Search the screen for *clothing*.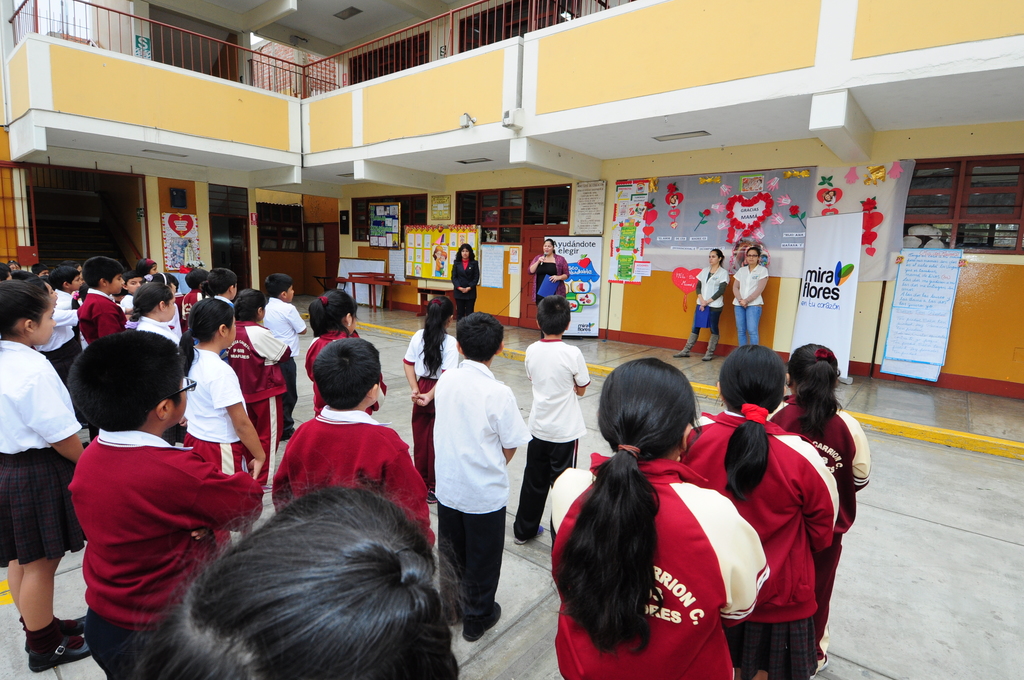
Found at [527,255,568,291].
